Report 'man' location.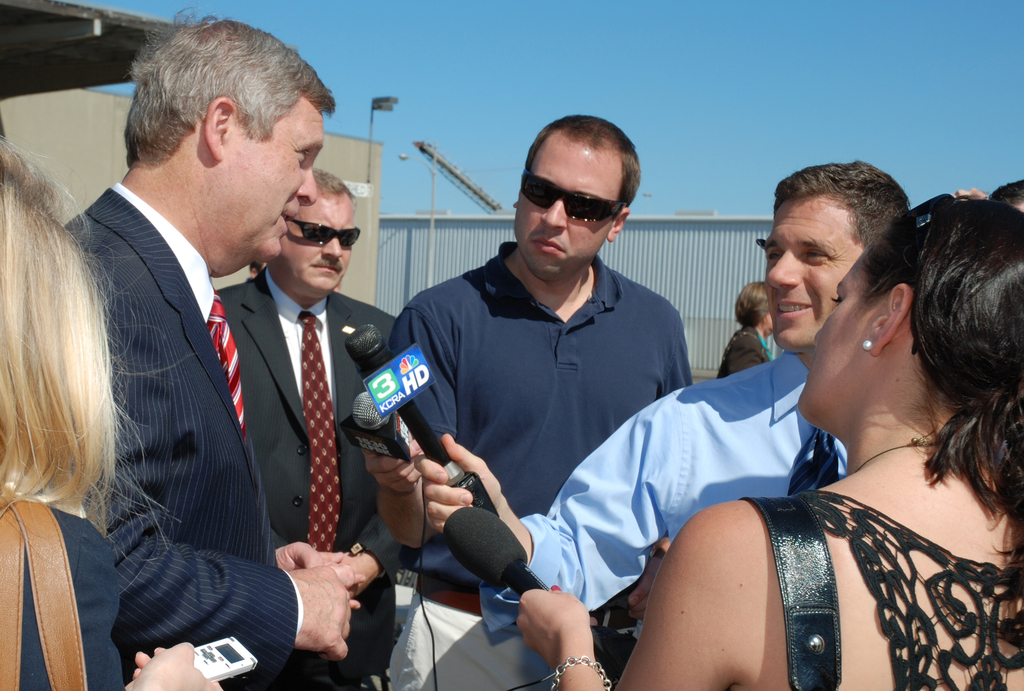
Report: BBox(220, 164, 394, 690).
